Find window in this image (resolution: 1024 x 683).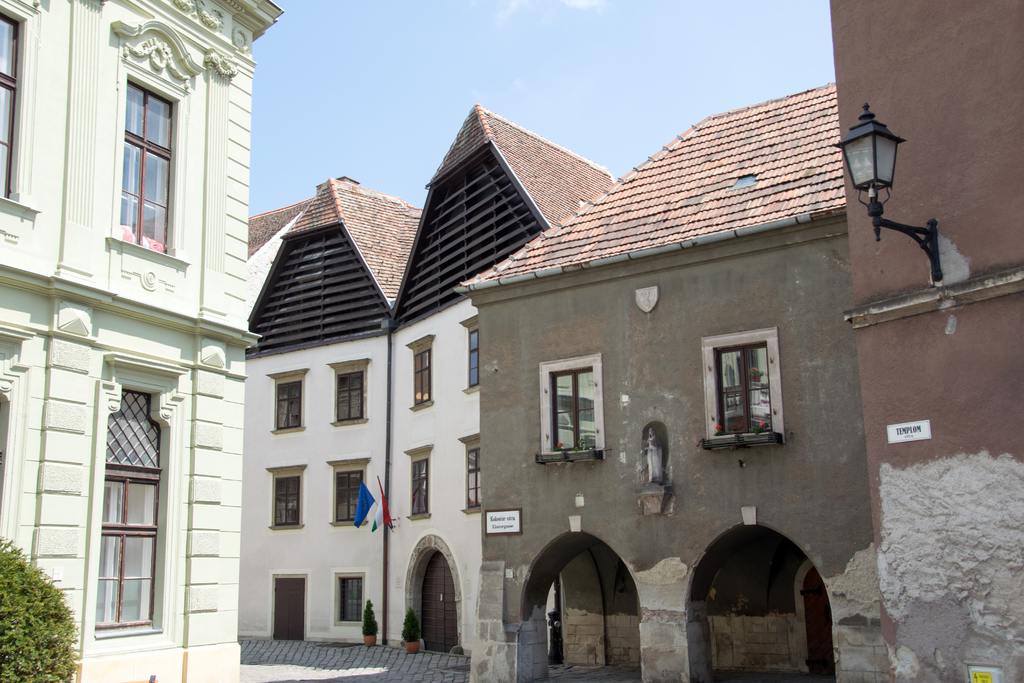
408,458,433,517.
